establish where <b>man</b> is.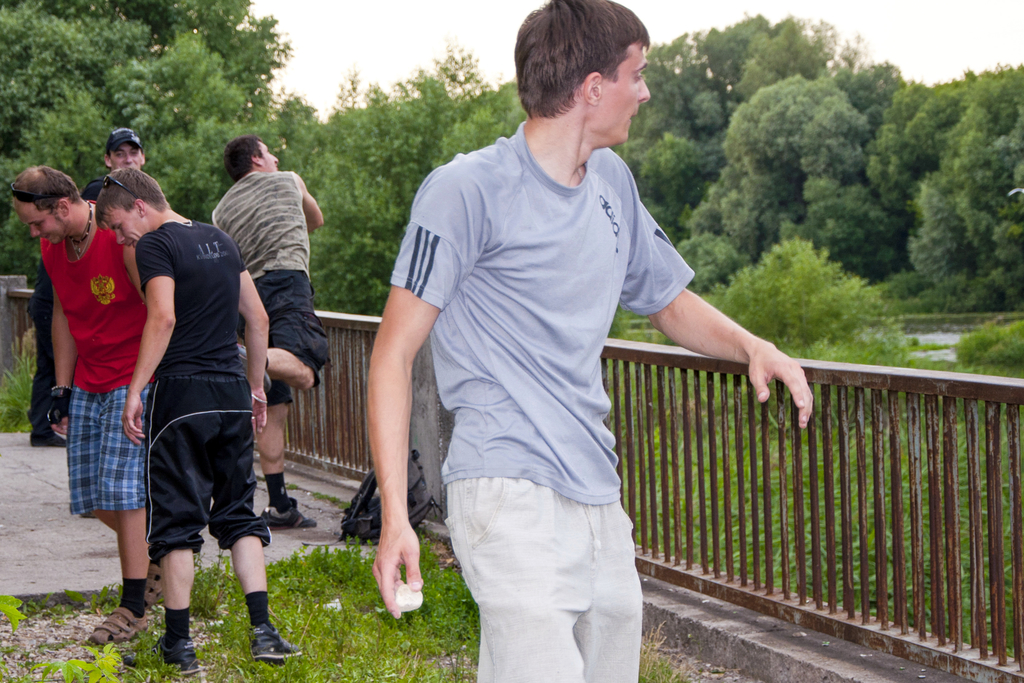
Established at l=28, t=258, r=69, b=449.
